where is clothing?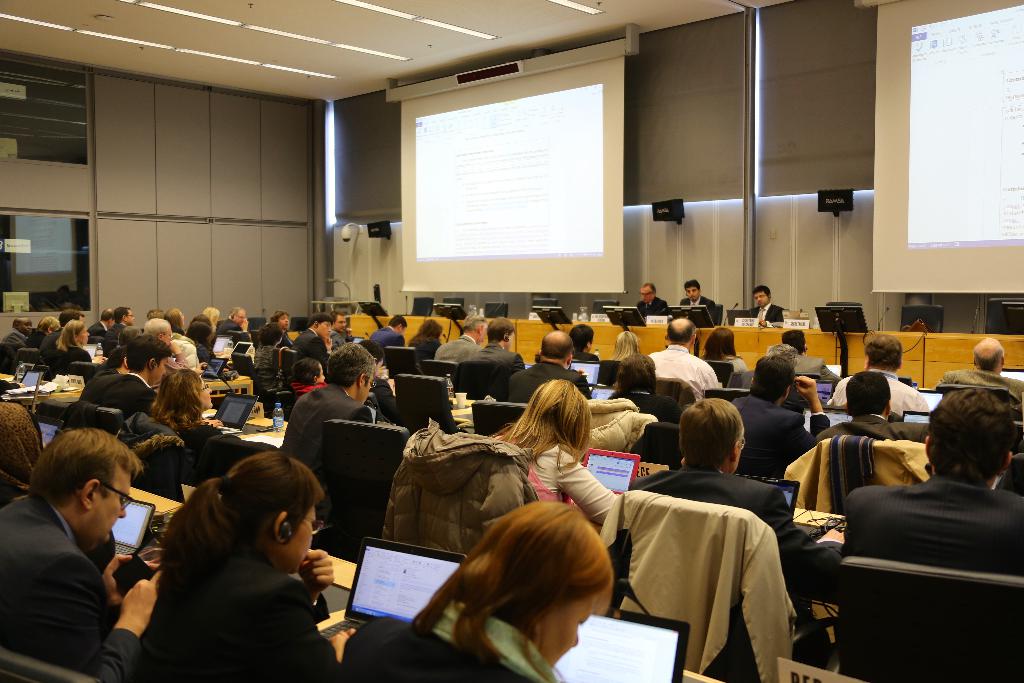
region(681, 295, 724, 330).
